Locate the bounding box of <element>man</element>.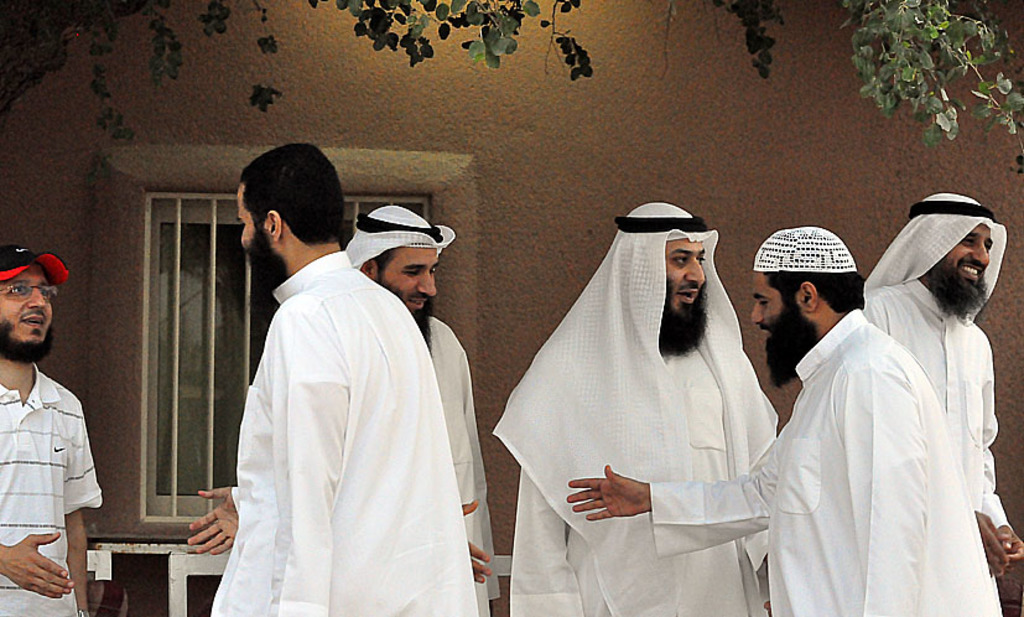
Bounding box: pyautogui.locateOnScreen(866, 188, 1023, 616).
